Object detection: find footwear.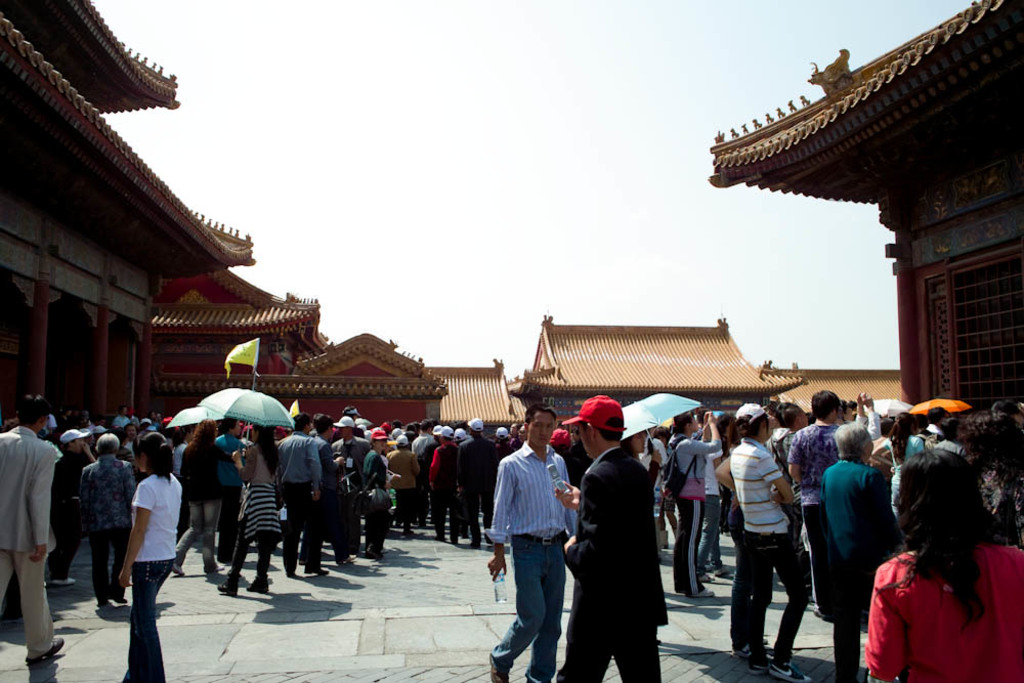
302/568/329/579.
